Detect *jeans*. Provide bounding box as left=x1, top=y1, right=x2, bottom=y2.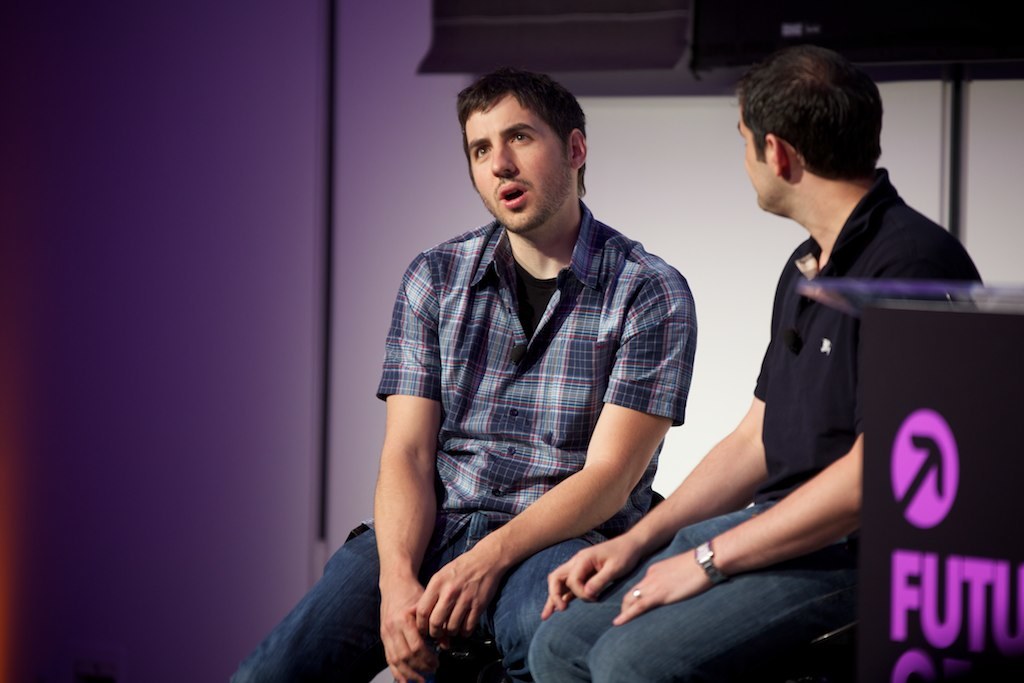
left=230, top=530, right=609, bottom=682.
